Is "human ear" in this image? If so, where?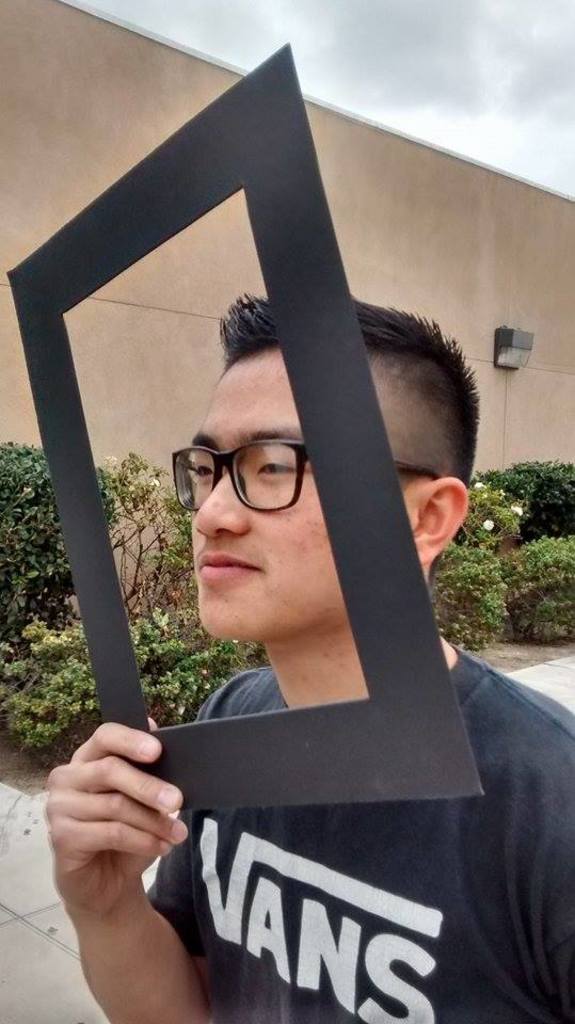
Yes, at 410 467 470 559.
